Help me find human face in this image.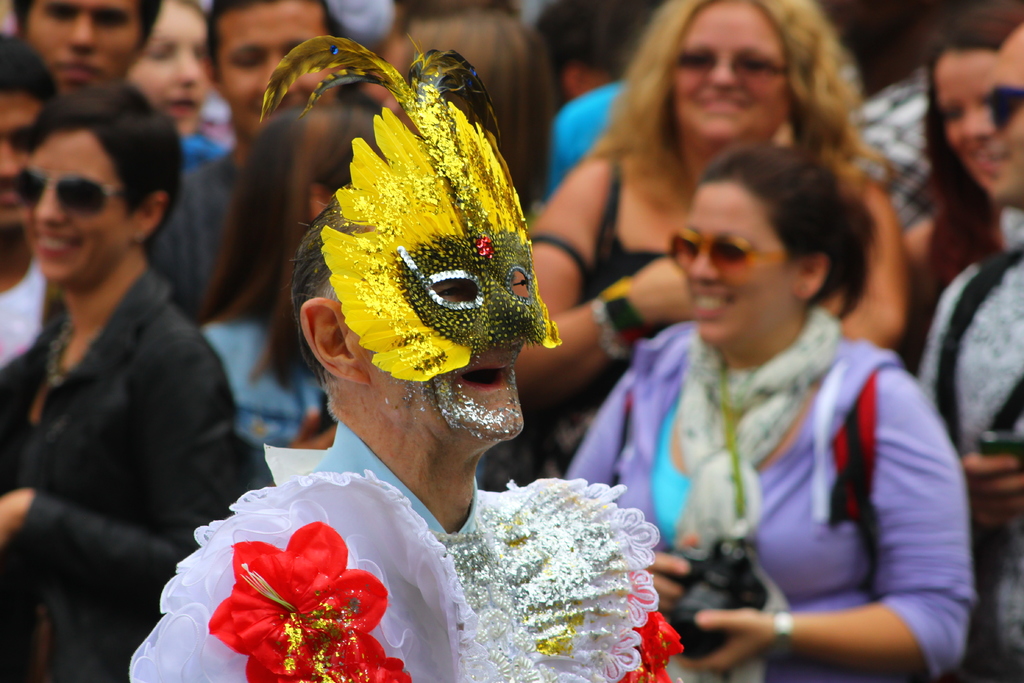
Found it: 678/178/799/347.
